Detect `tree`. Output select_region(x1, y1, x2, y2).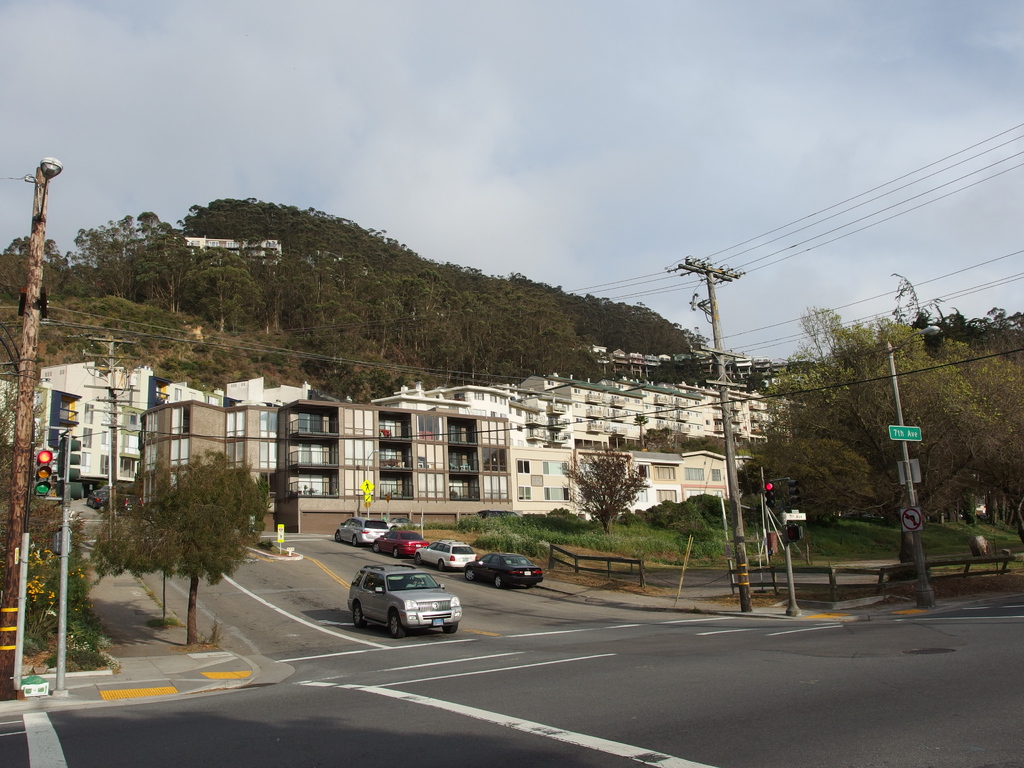
select_region(746, 301, 1009, 562).
